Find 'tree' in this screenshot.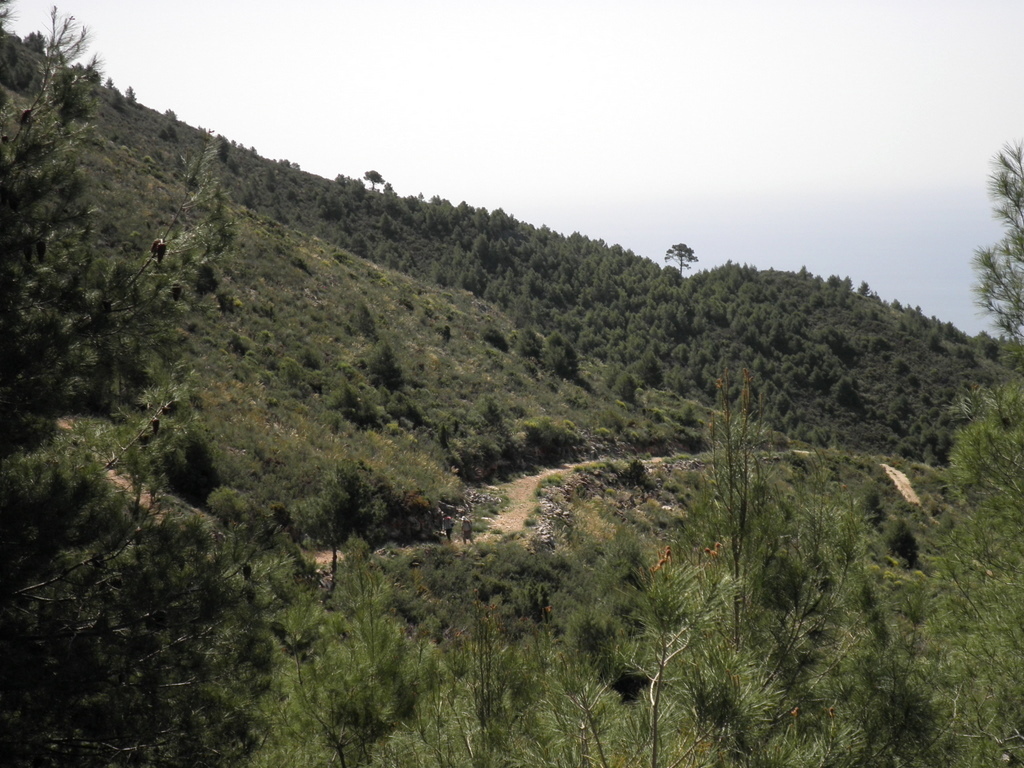
The bounding box for 'tree' is <bbox>616, 368, 639, 406</bbox>.
